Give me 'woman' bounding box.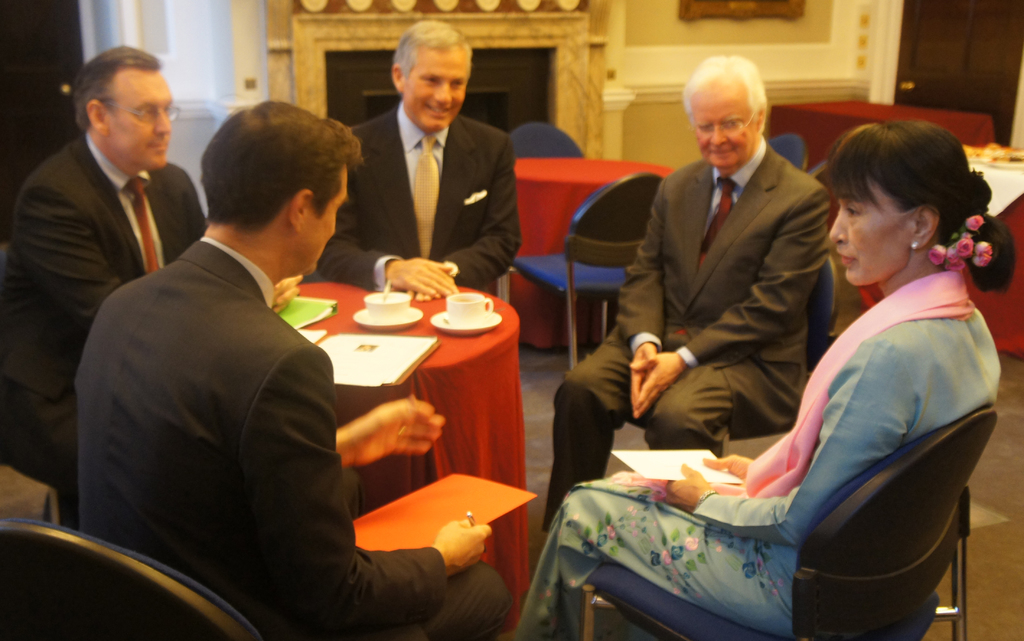
pyautogui.locateOnScreen(522, 119, 1012, 640).
